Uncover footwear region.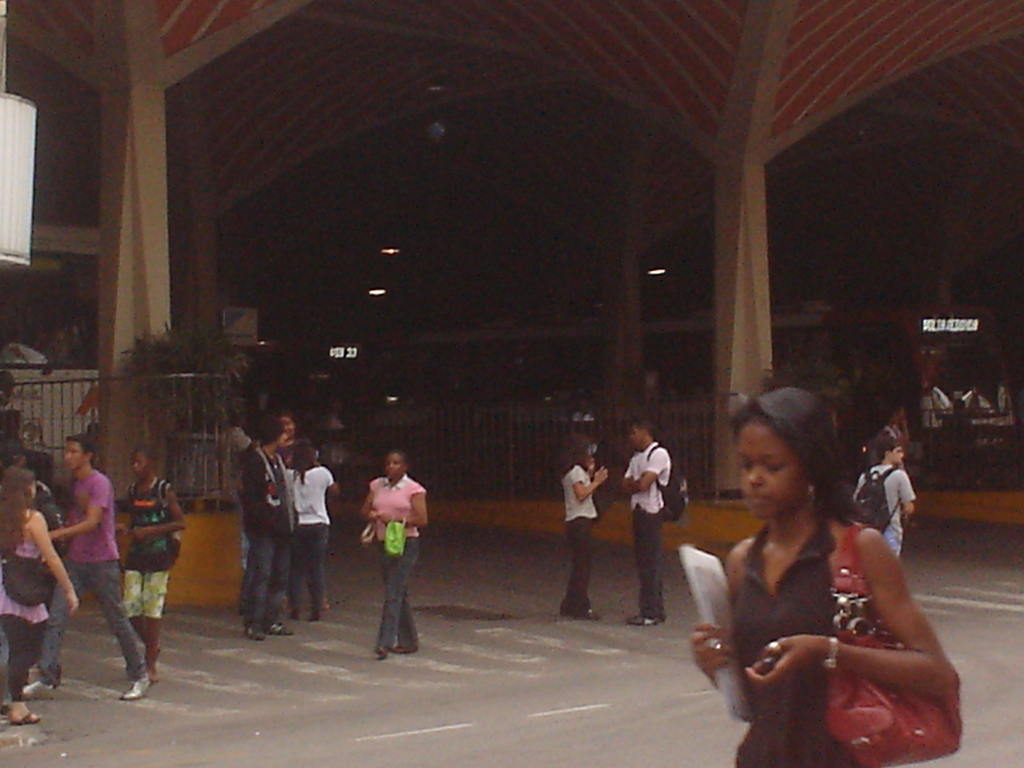
Uncovered: locate(150, 675, 159, 689).
